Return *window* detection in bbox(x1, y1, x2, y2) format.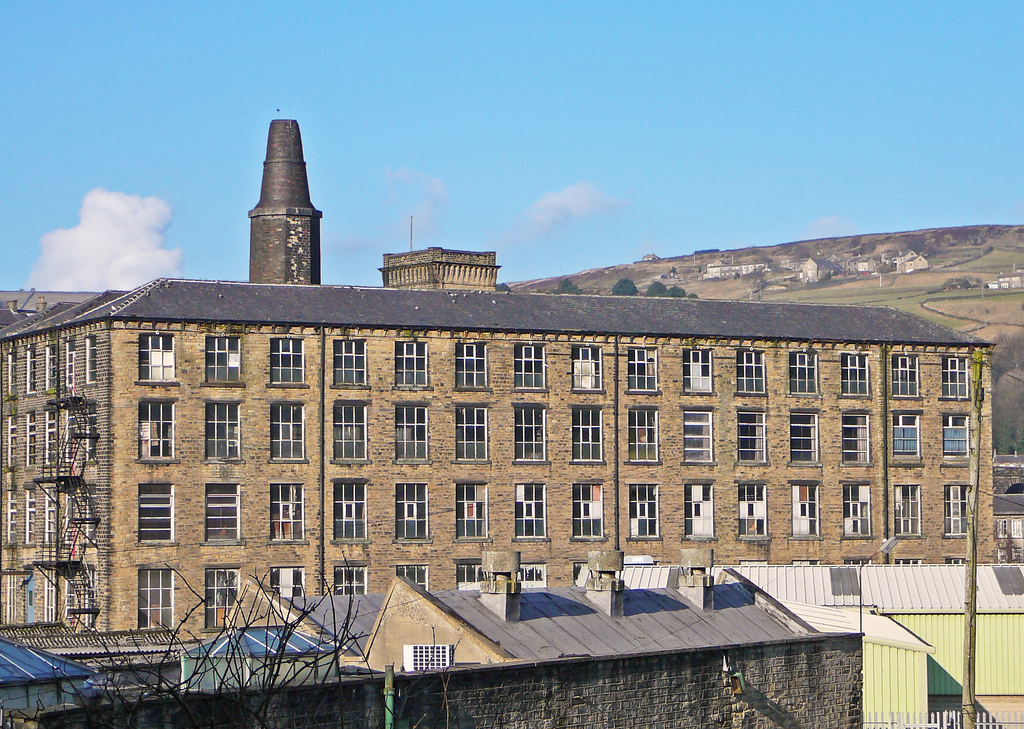
bbox(139, 334, 173, 383).
